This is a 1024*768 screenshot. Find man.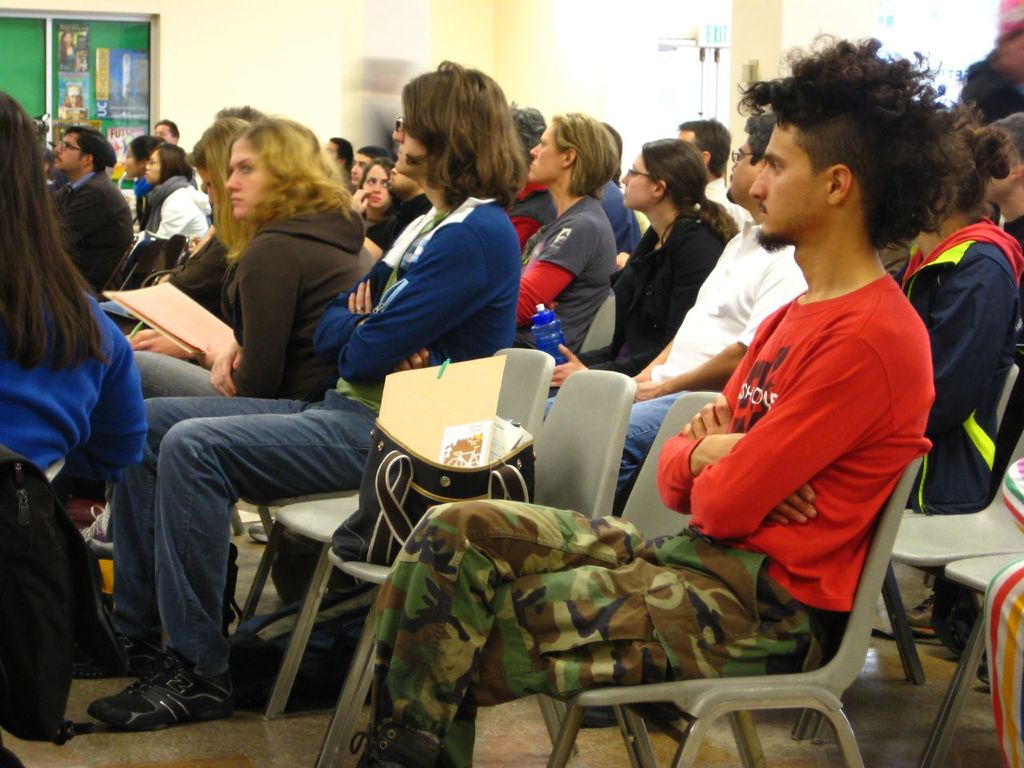
Bounding box: bbox(42, 122, 136, 290).
